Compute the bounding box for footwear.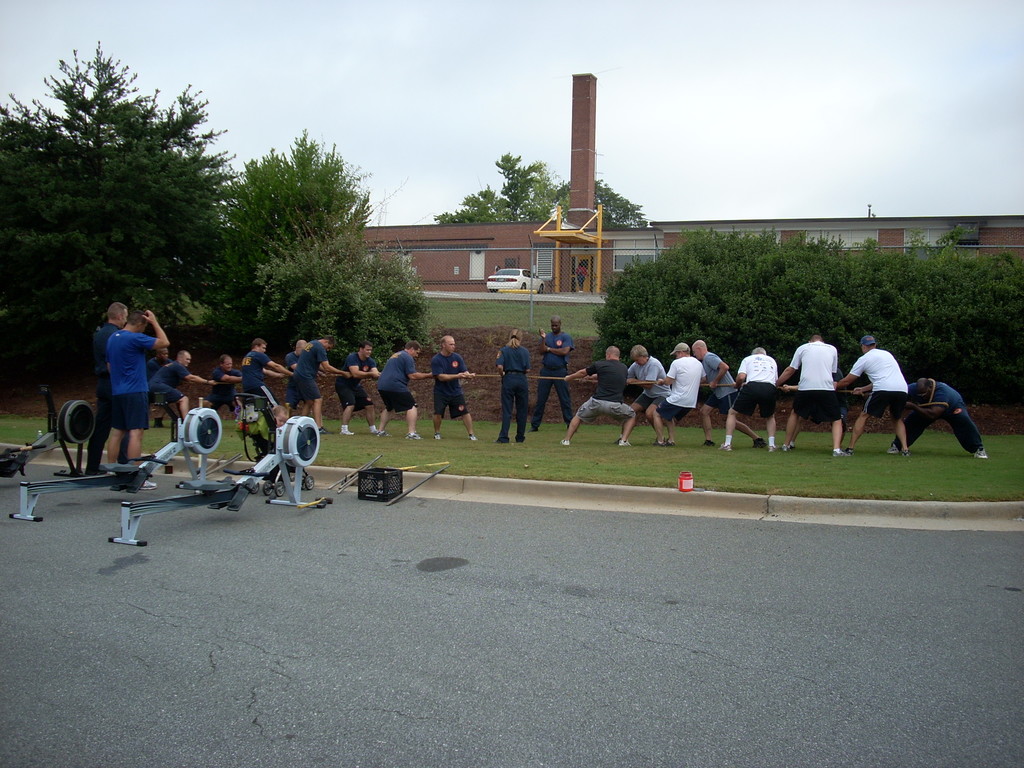
(403, 429, 424, 444).
